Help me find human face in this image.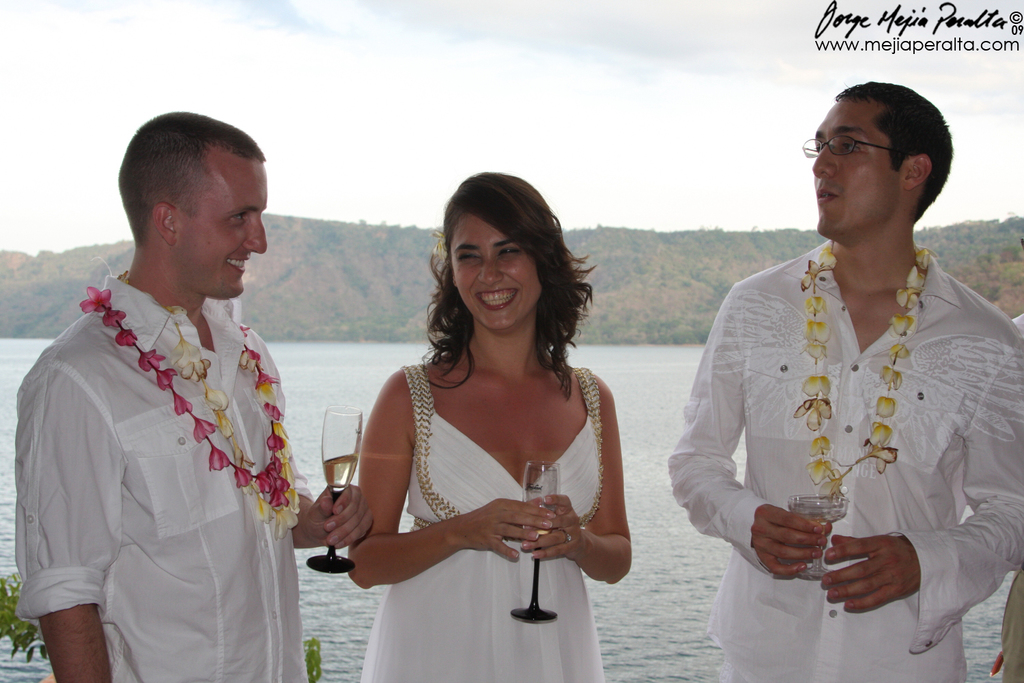
Found it: [left=808, top=101, right=910, bottom=234].
